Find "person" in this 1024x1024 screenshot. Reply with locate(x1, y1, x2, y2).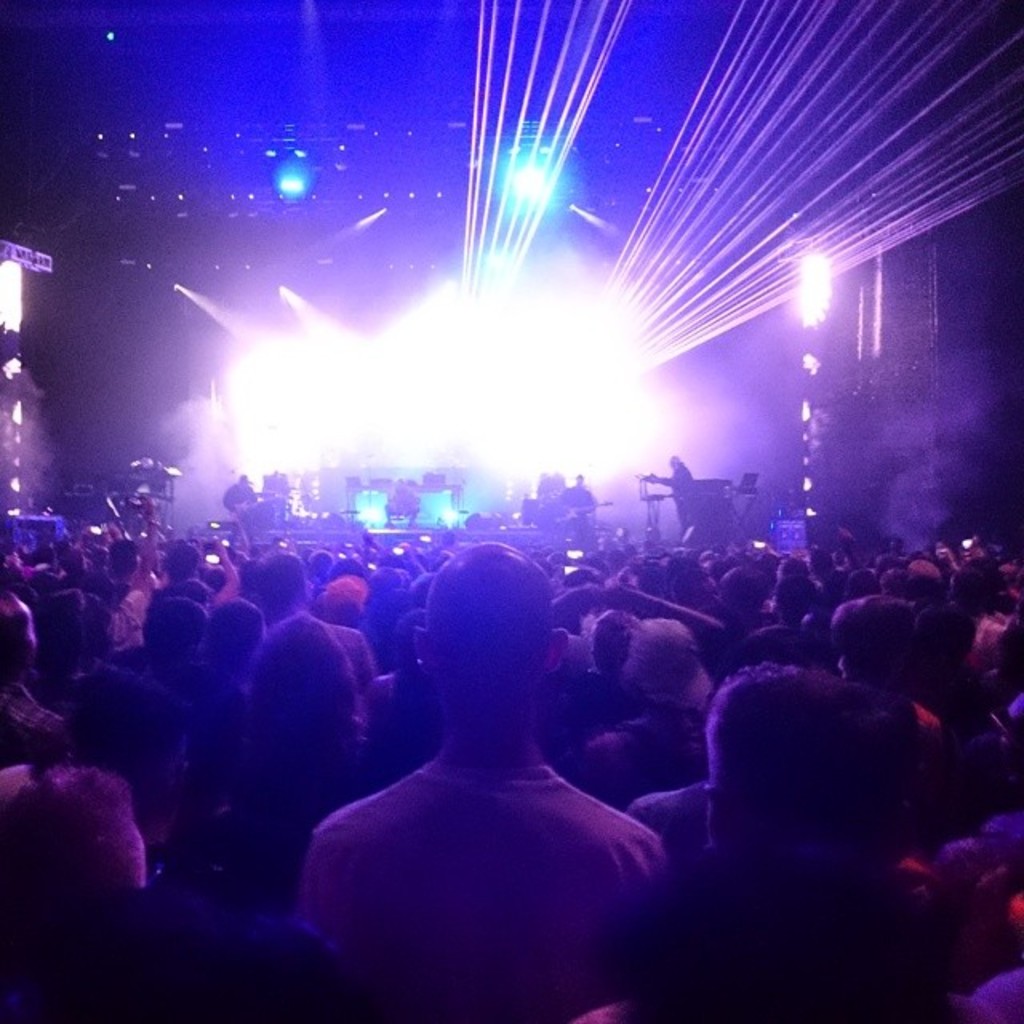
locate(218, 472, 261, 523).
